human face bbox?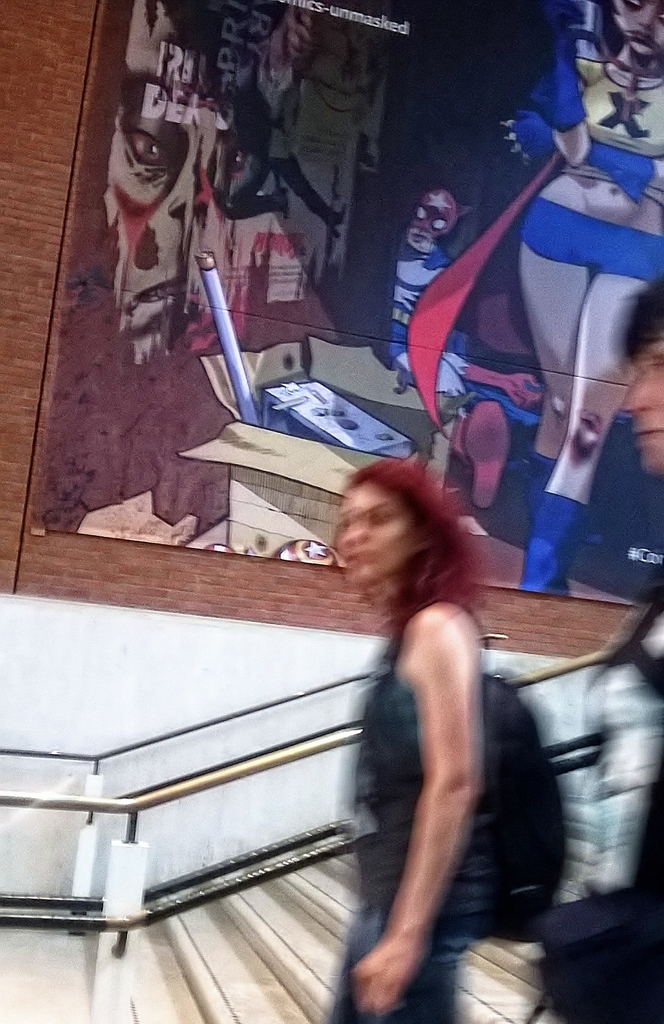
335,480,419,588
